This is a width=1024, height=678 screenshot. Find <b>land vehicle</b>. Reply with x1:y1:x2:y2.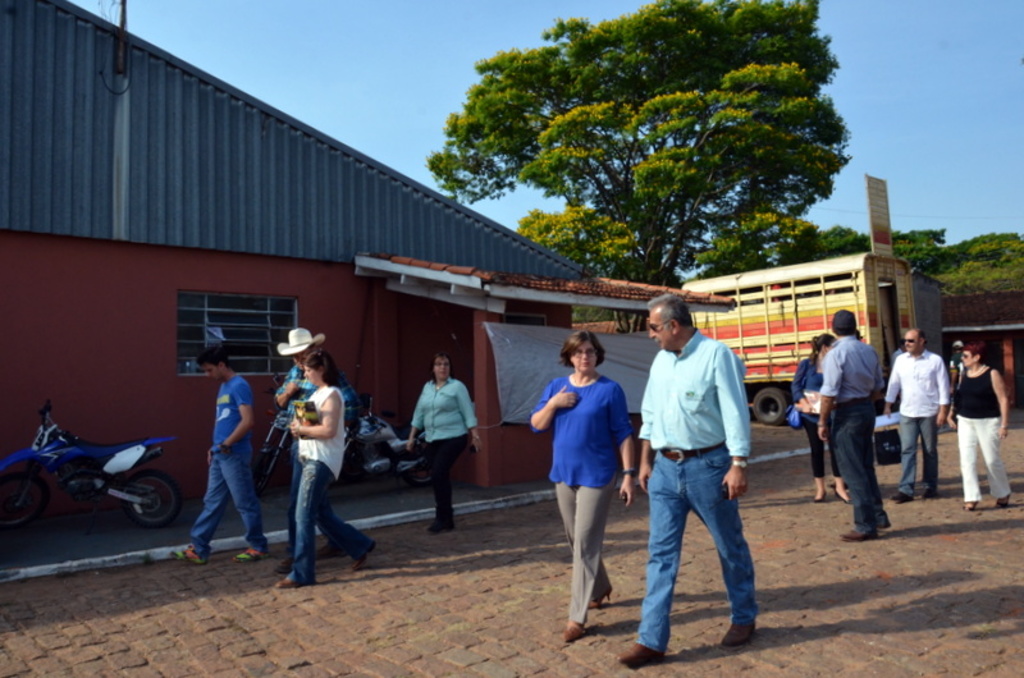
26:417:193:551.
